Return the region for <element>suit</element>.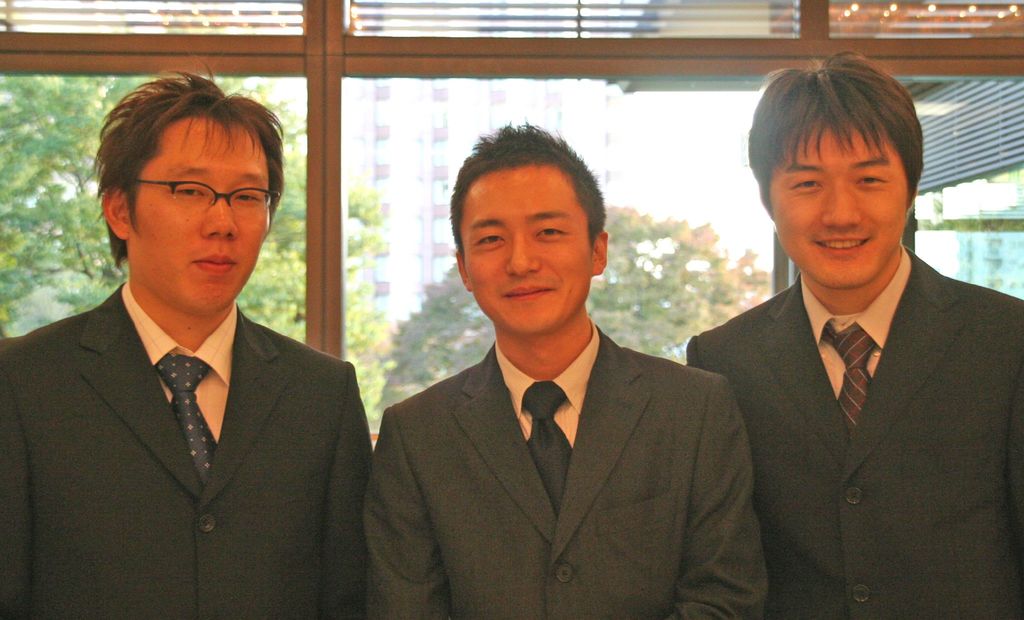
rect(27, 184, 394, 606).
